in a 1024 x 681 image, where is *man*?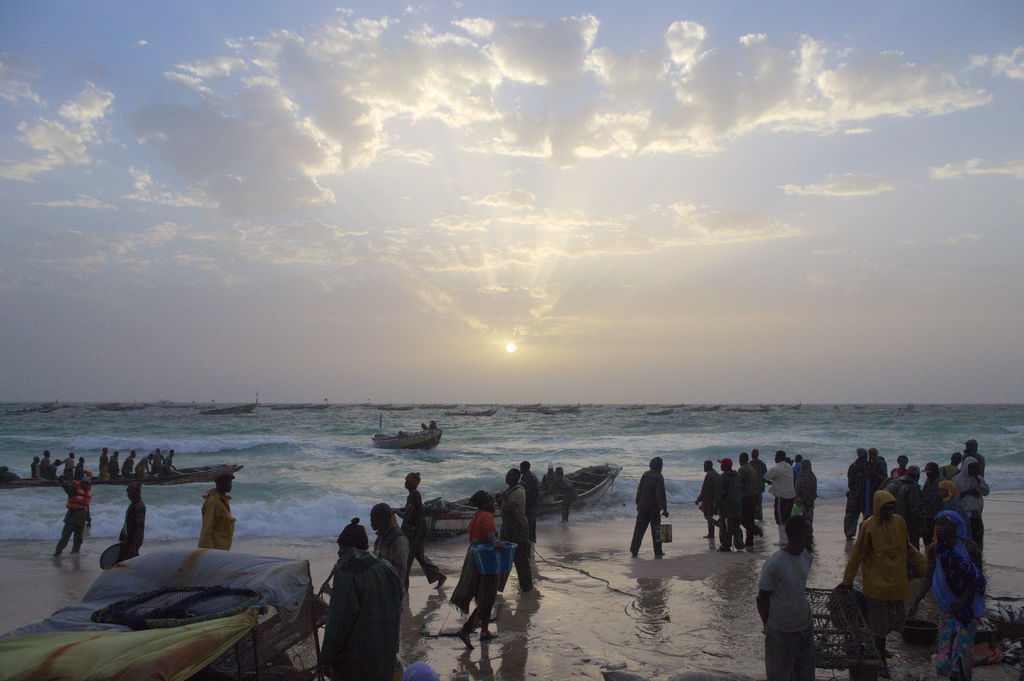
(49,473,93,558).
